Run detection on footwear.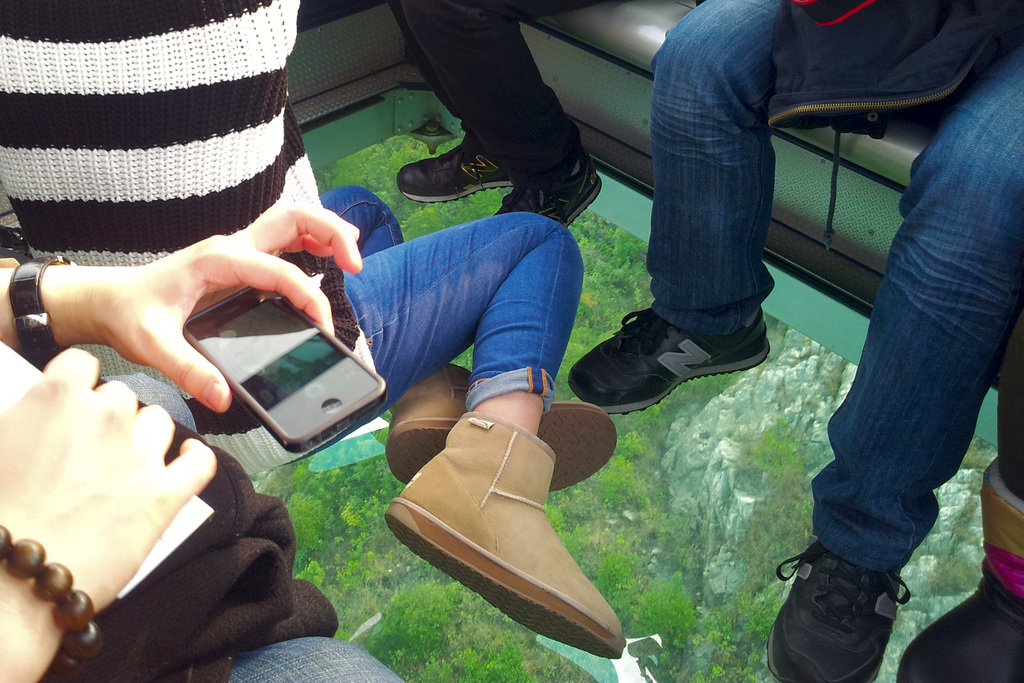
Result: pyautogui.locateOnScreen(499, 143, 604, 228).
